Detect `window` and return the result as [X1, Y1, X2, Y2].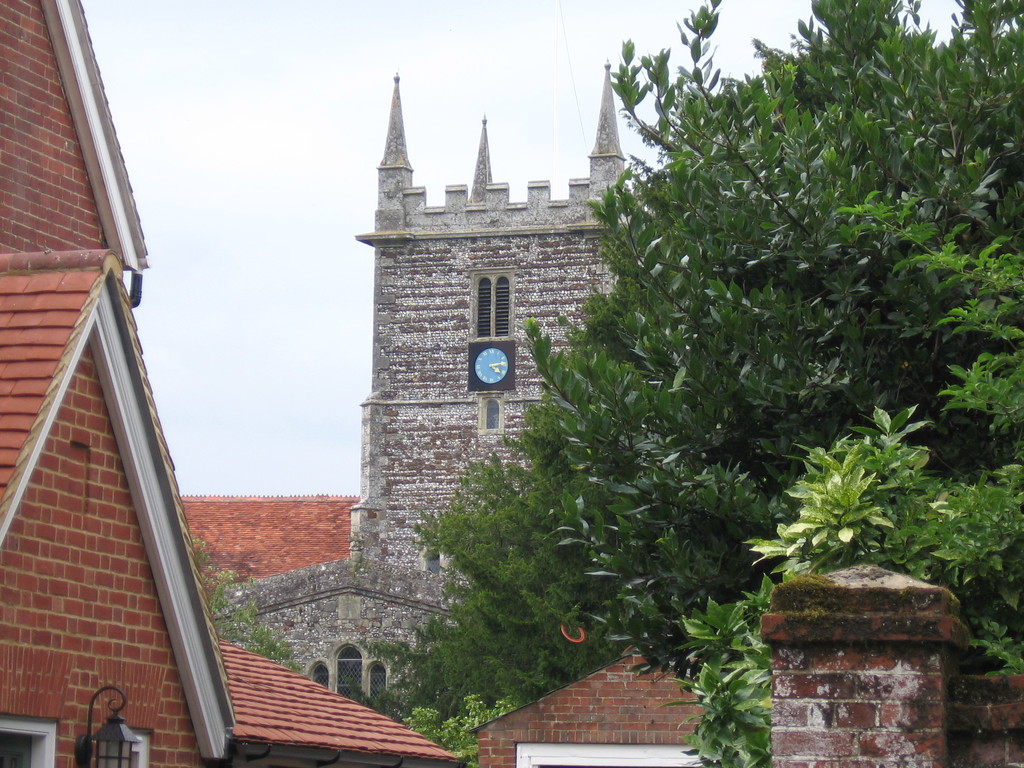
[2, 729, 50, 761].
